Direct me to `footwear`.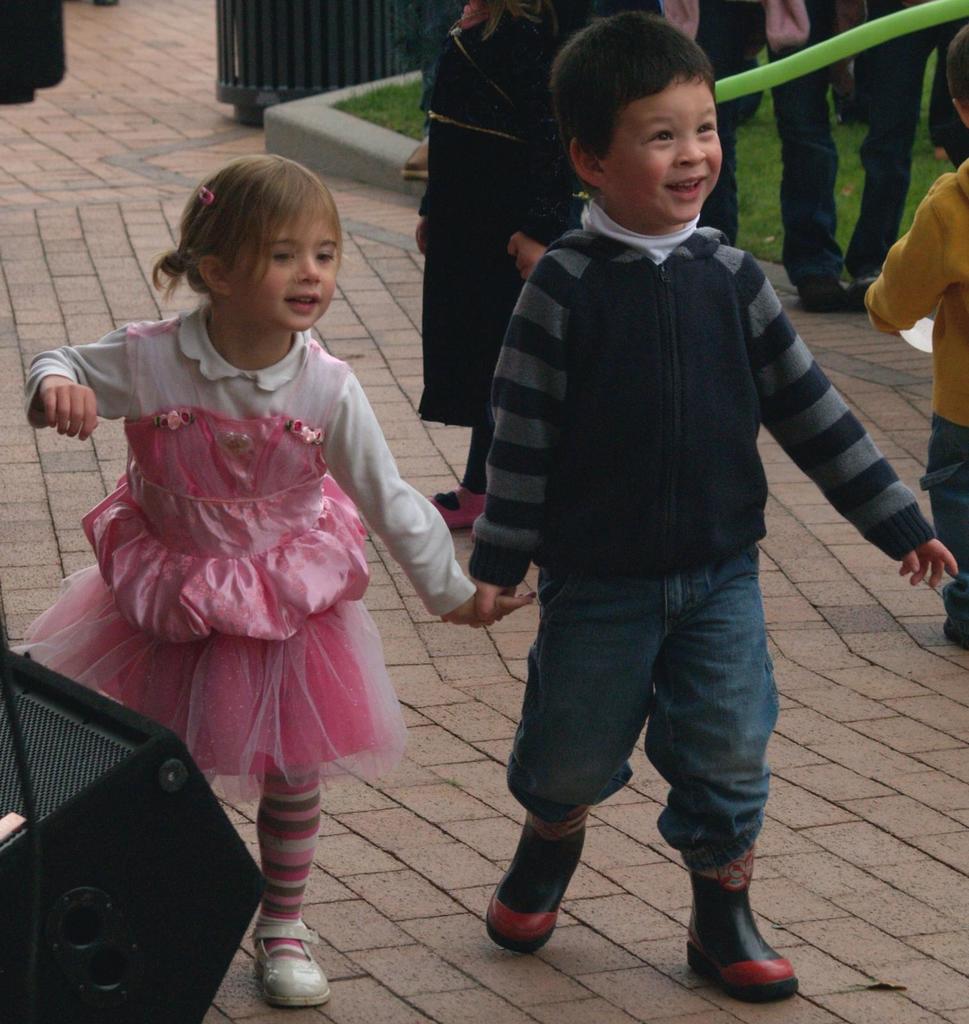
Direction: 250:909:325:1009.
